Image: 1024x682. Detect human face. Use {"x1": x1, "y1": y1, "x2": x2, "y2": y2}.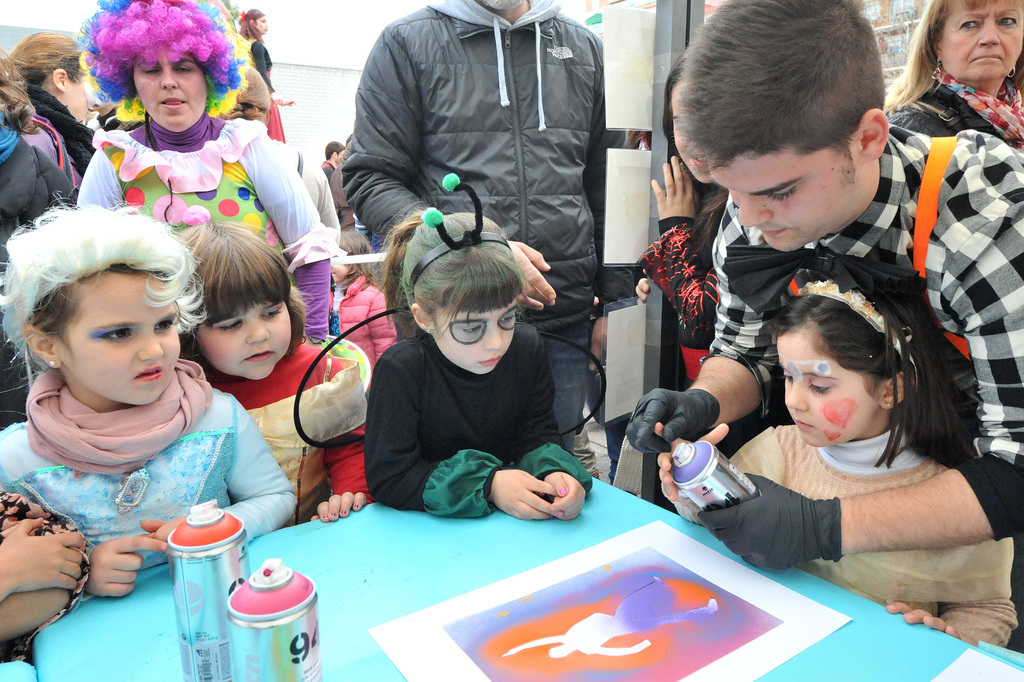
{"x1": 330, "y1": 258, "x2": 345, "y2": 285}.
